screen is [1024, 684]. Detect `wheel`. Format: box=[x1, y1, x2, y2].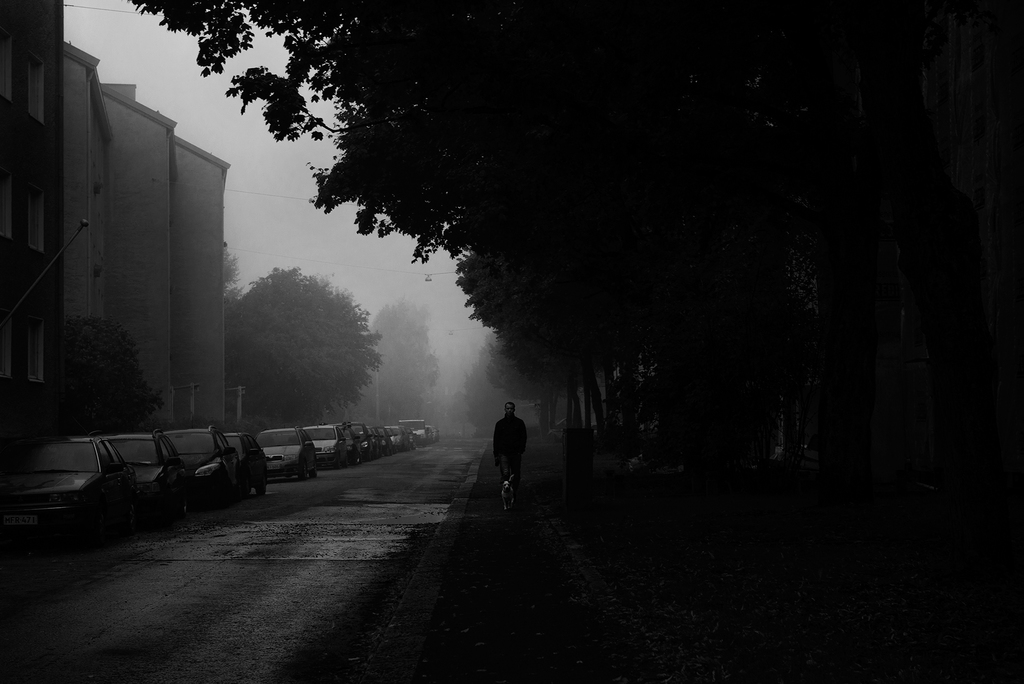
box=[348, 450, 358, 464].
